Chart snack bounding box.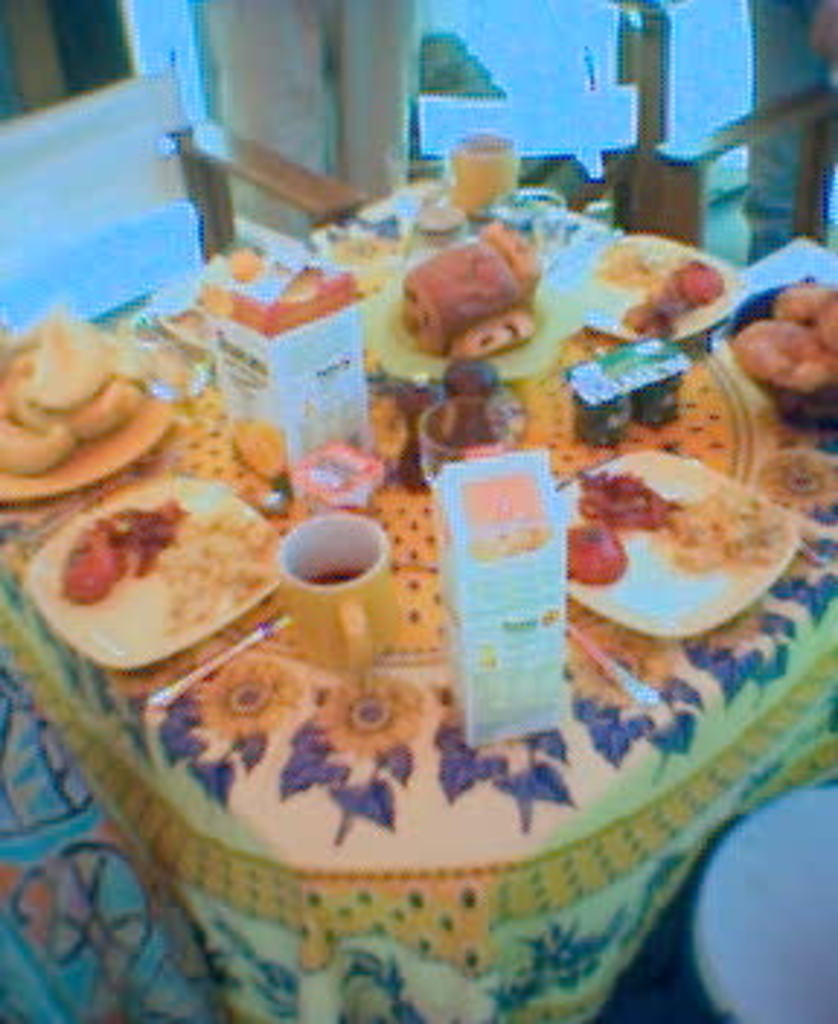
Charted: box(759, 276, 835, 329).
